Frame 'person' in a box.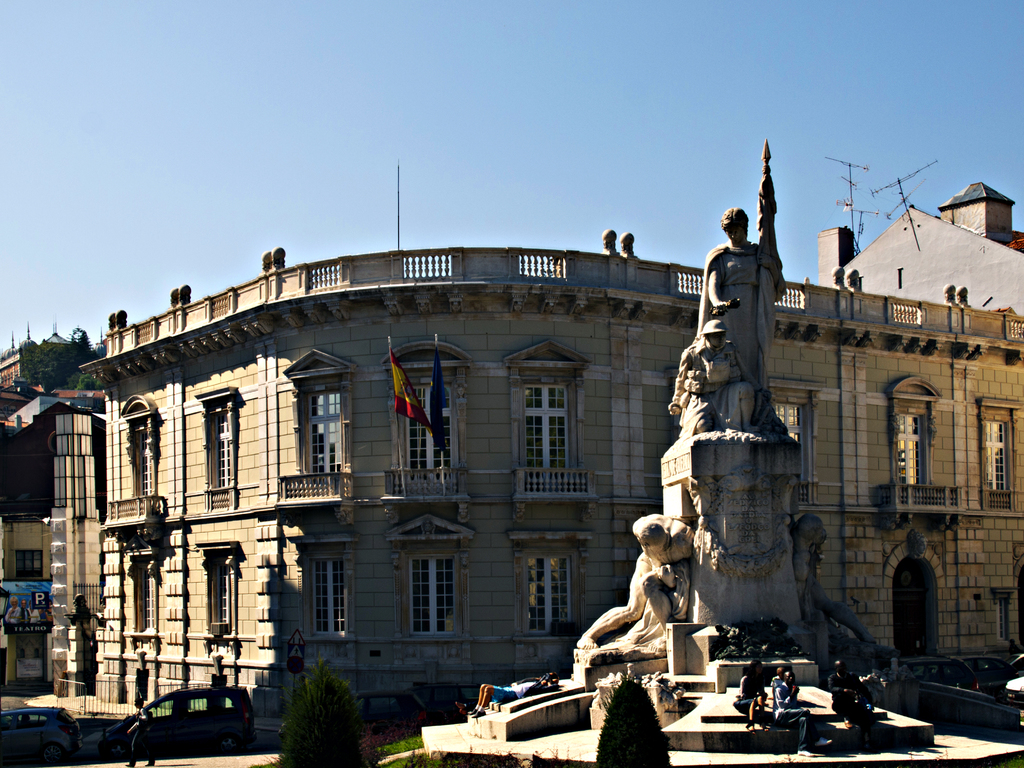
124:699:157:767.
